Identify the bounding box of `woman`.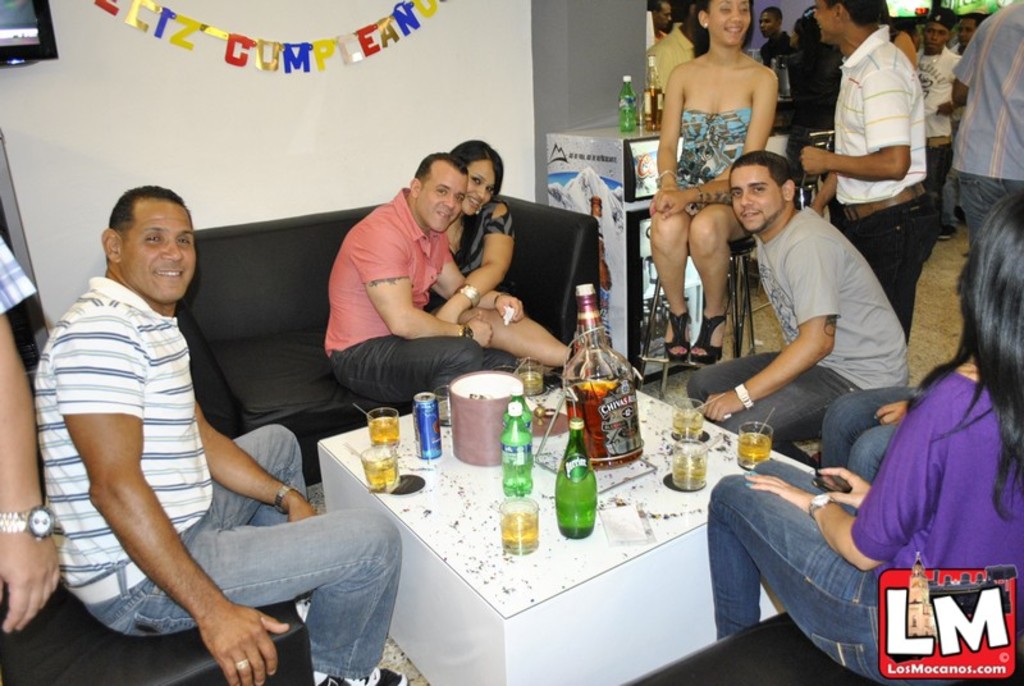
left=710, top=187, right=1019, bottom=685.
